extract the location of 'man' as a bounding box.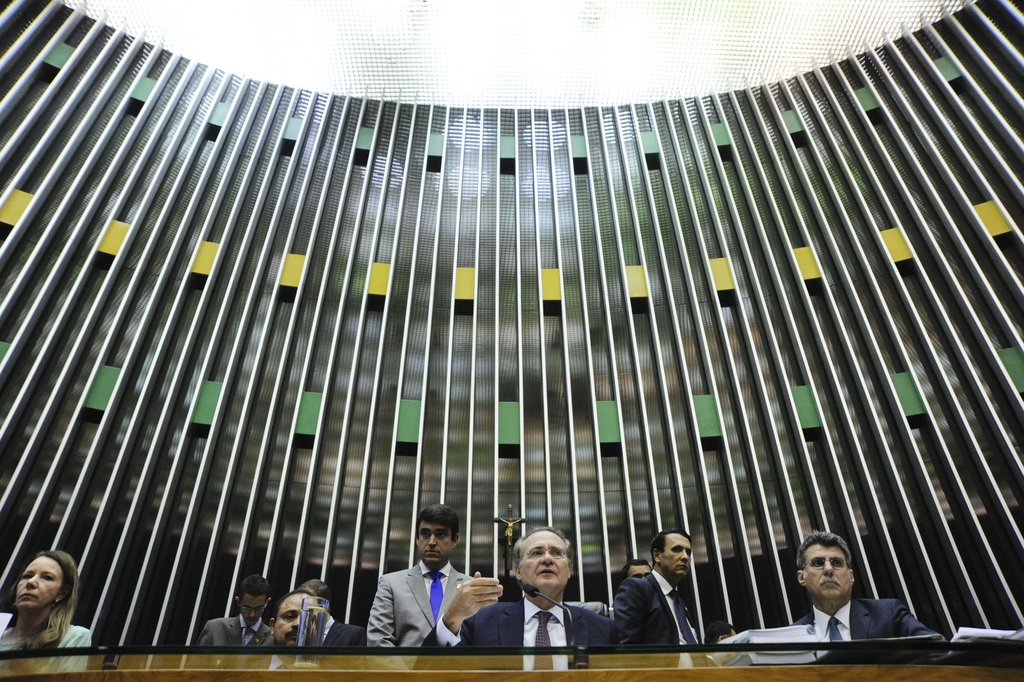
bbox(199, 571, 265, 649).
